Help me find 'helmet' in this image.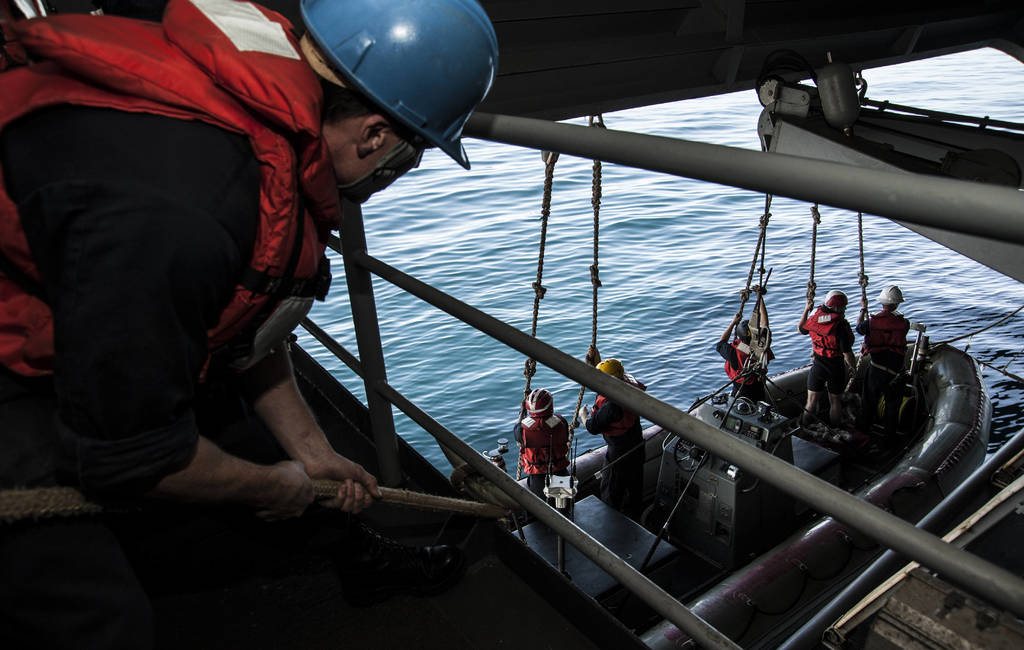
Found it: 827, 289, 845, 314.
